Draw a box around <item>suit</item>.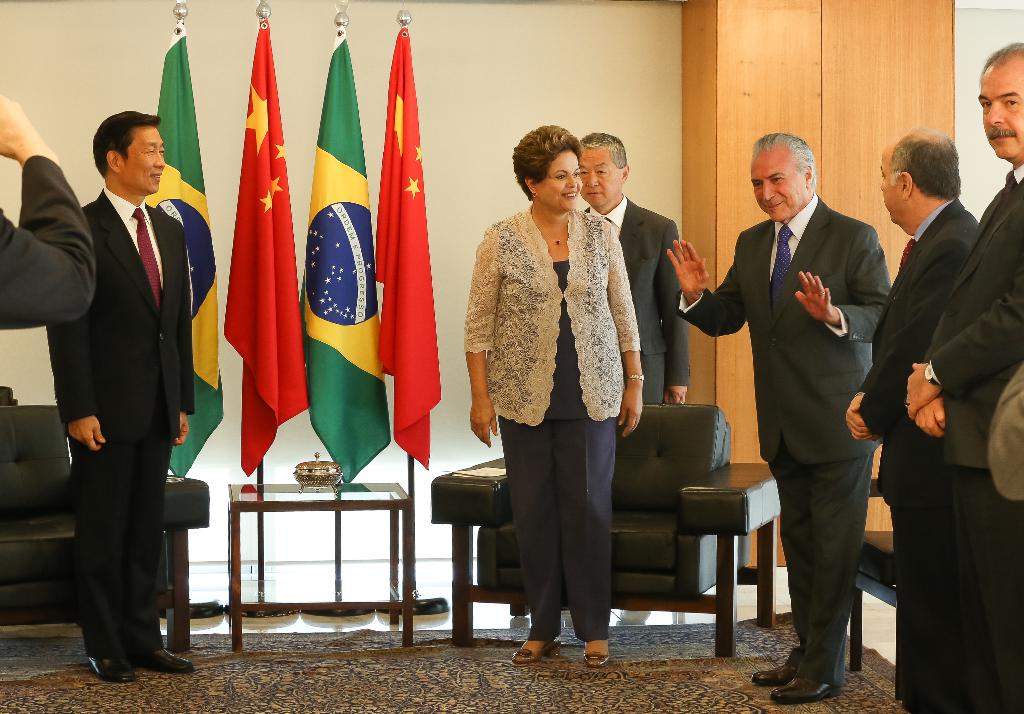
region(708, 131, 886, 681).
